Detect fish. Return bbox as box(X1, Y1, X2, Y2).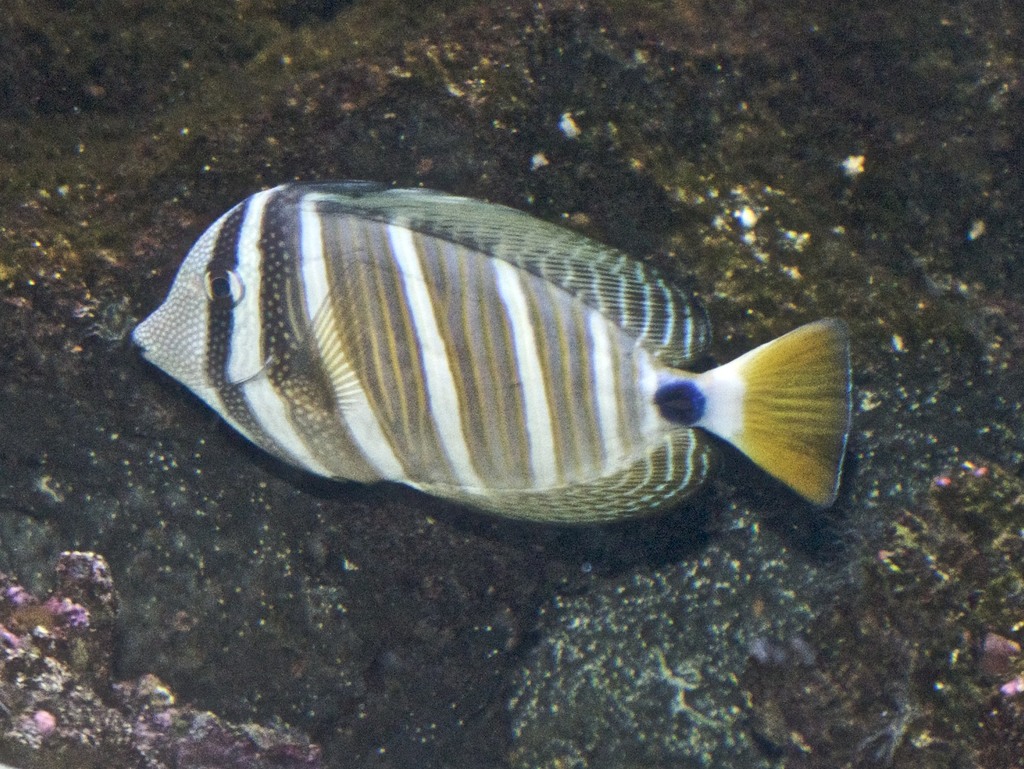
box(135, 188, 828, 547).
